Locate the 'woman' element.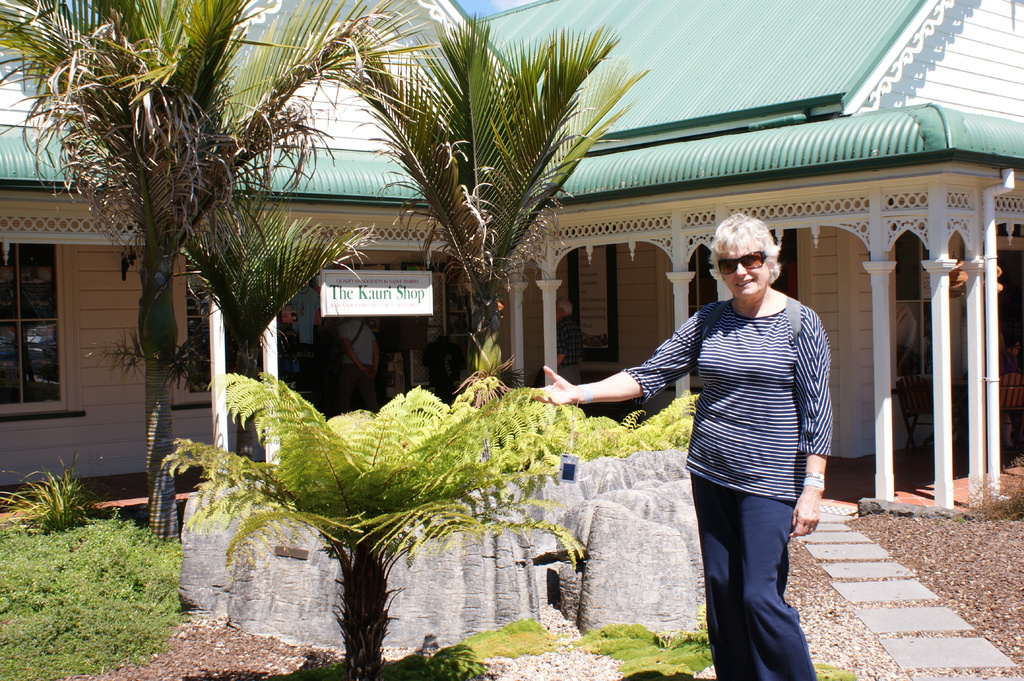
Element bbox: 566/230/850/653.
